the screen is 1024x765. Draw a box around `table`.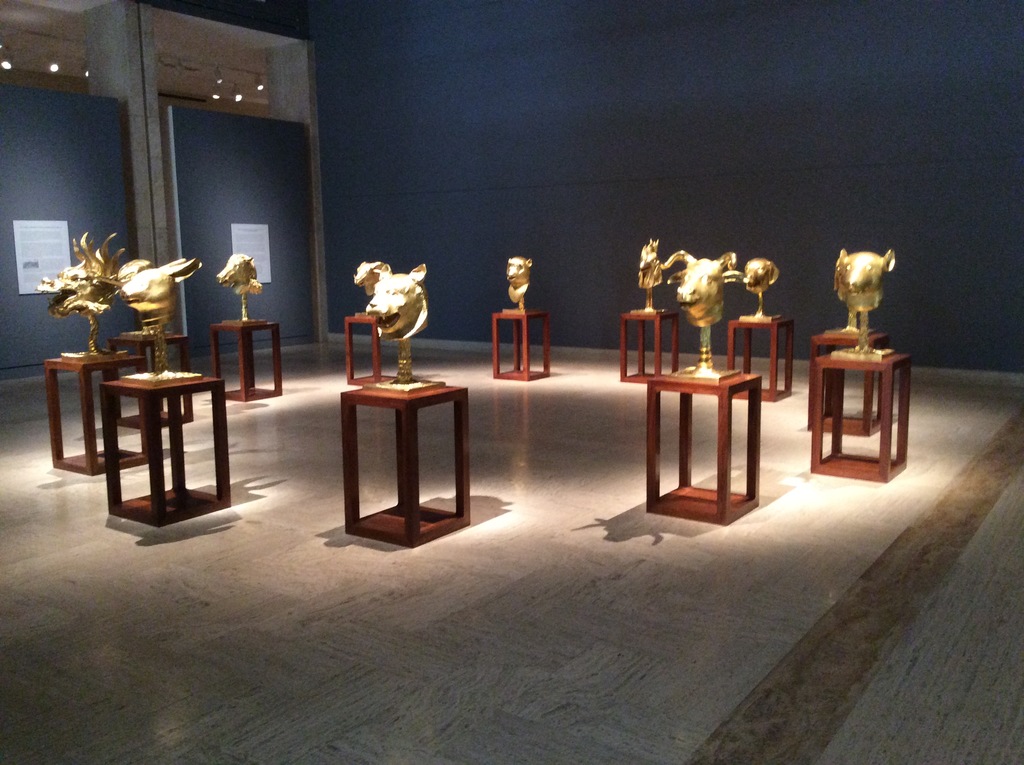
{"x1": 346, "y1": 314, "x2": 412, "y2": 394}.
